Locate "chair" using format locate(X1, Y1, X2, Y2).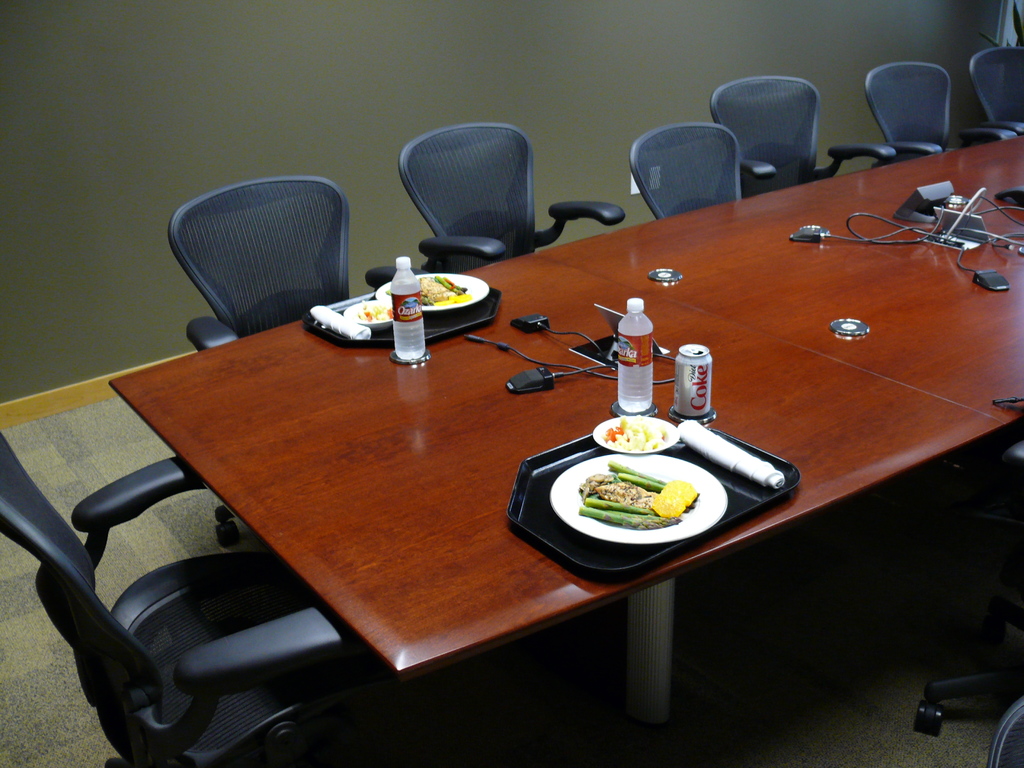
locate(984, 702, 1023, 767).
